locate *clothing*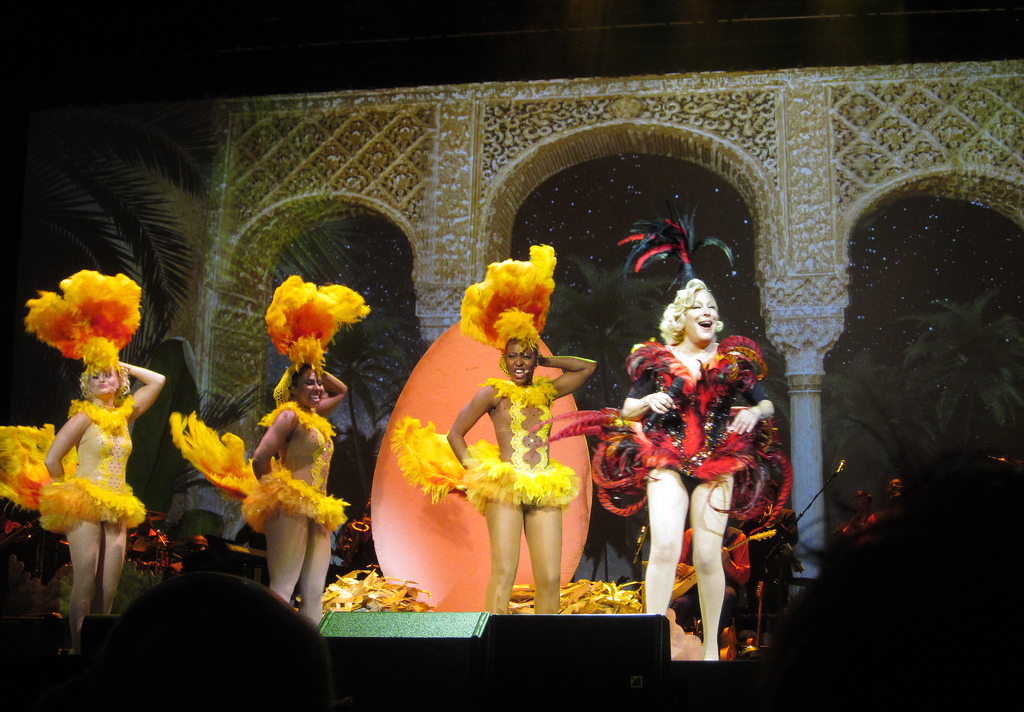
(0,396,148,535)
